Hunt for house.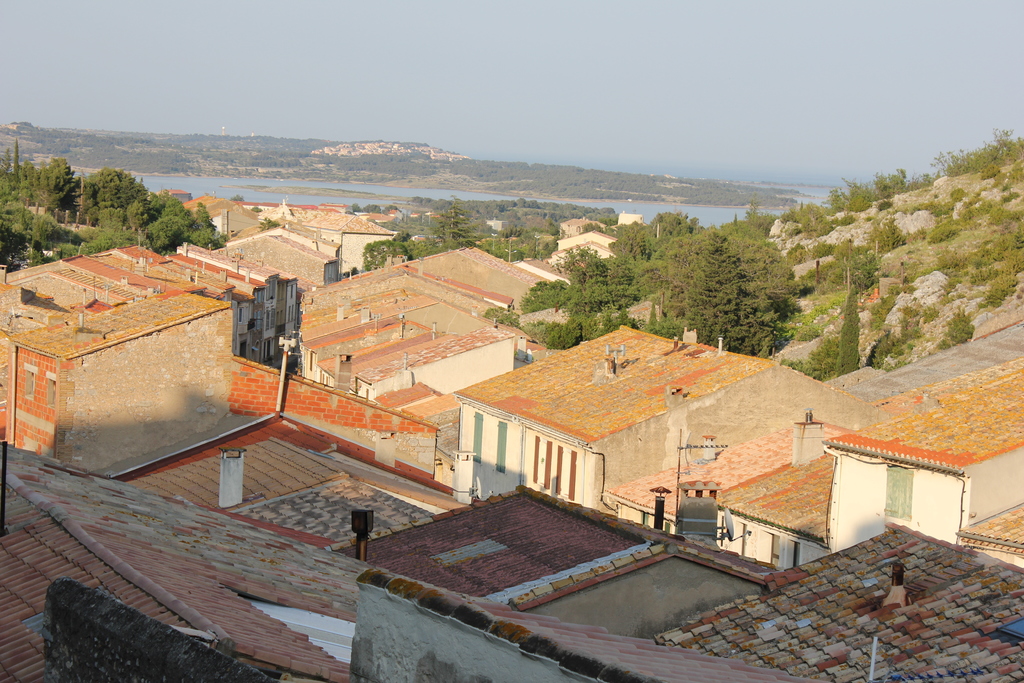
Hunted down at left=959, top=493, right=1023, bottom=555.
